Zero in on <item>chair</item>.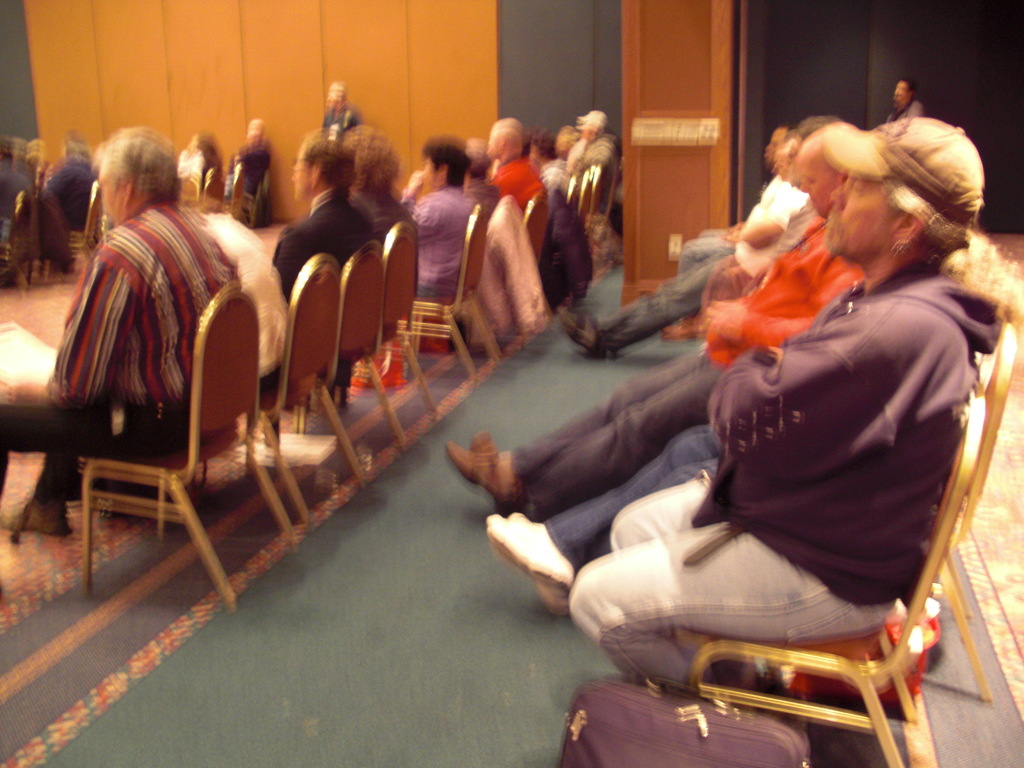
Zeroed in: <box>649,403,975,765</box>.
